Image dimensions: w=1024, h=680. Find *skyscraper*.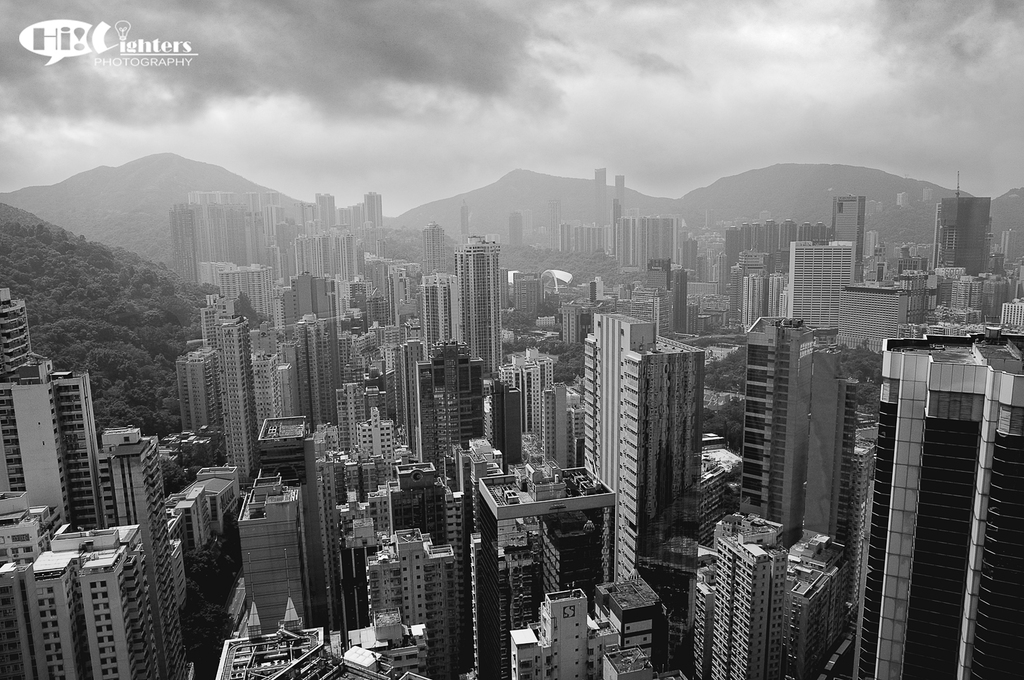
0 421 196 675.
